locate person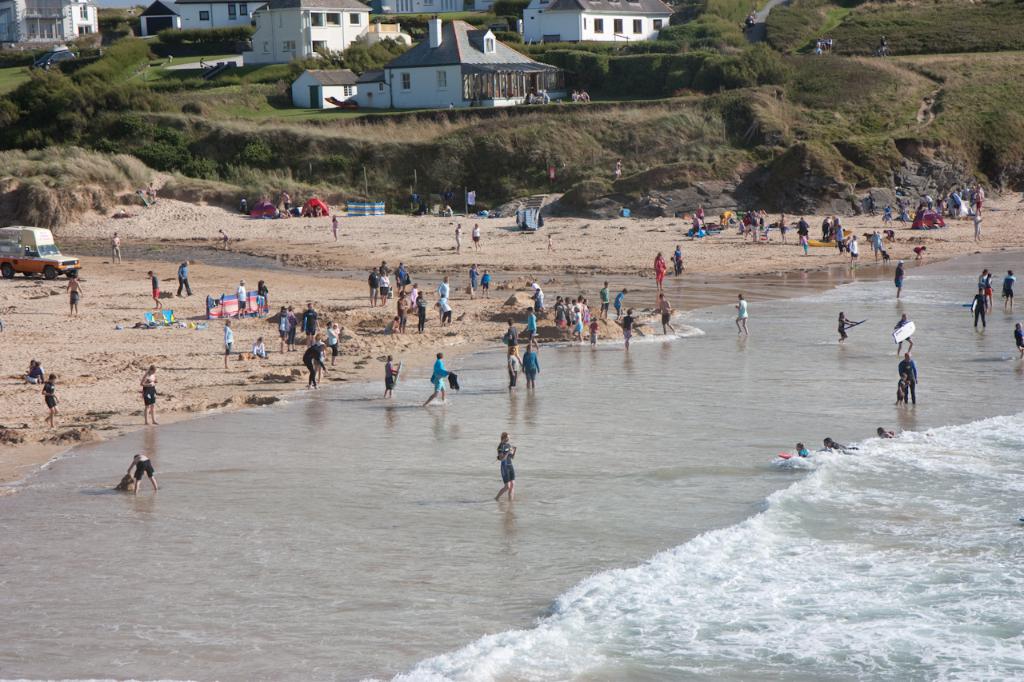
[x1=219, y1=229, x2=230, y2=248]
